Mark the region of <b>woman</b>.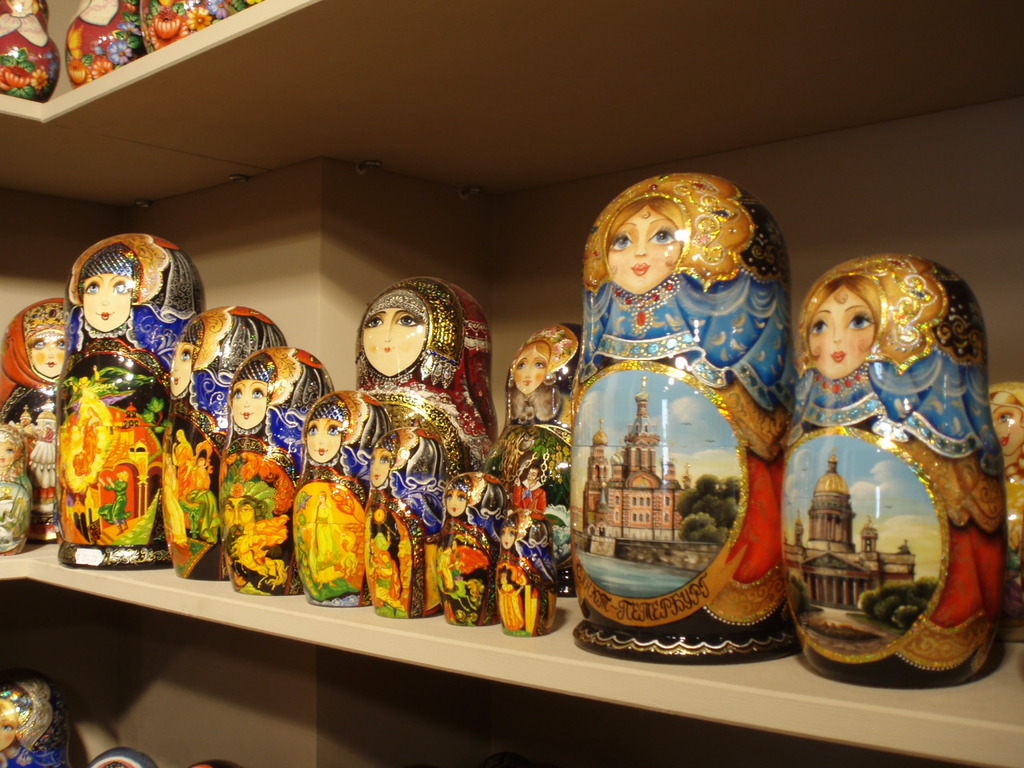
Region: region(356, 284, 473, 444).
